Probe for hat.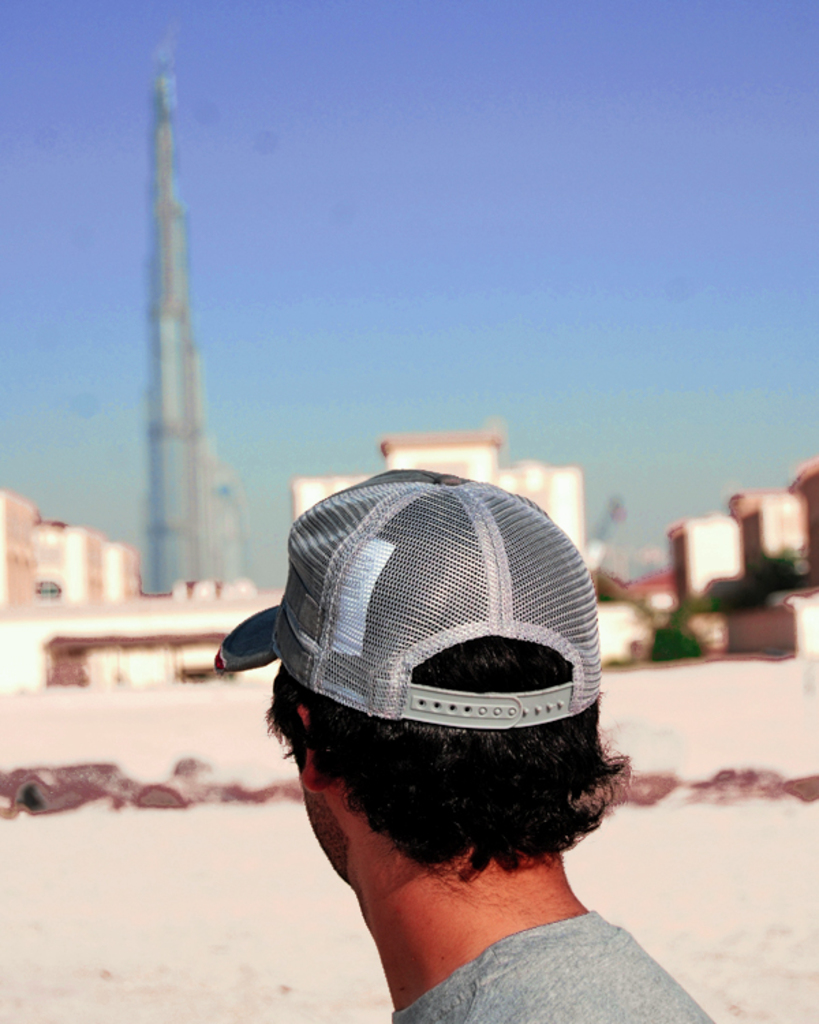
Probe result: {"left": 216, "top": 463, "right": 606, "bottom": 729}.
